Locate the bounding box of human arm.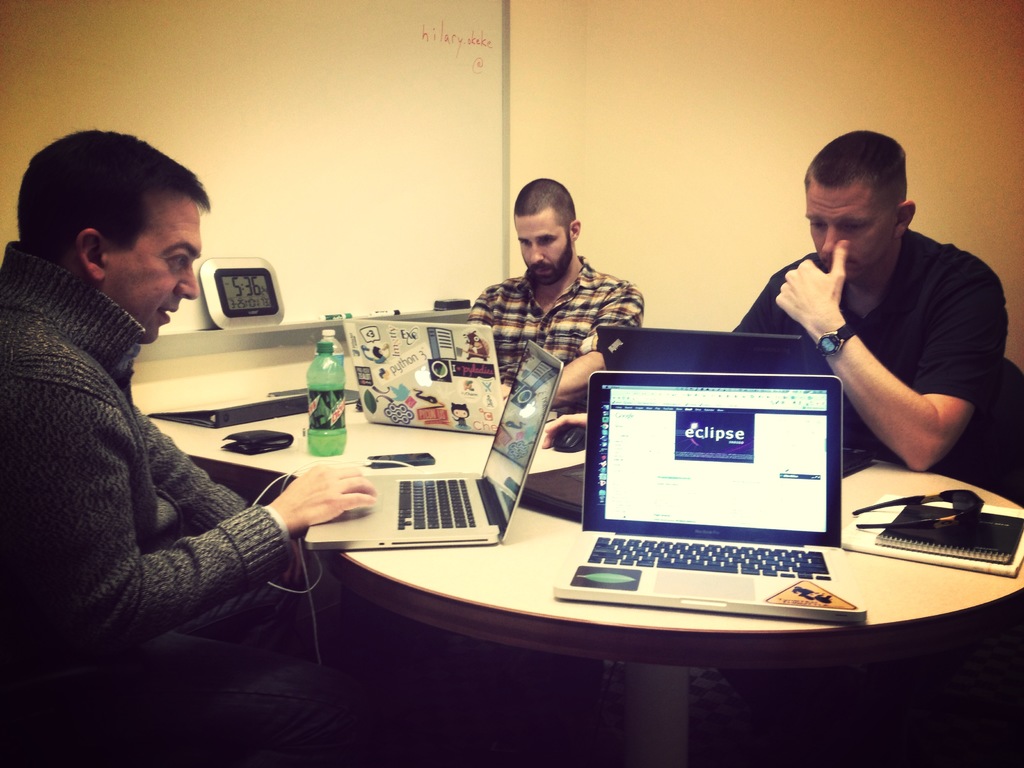
Bounding box: select_region(523, 276, 644, 410).
